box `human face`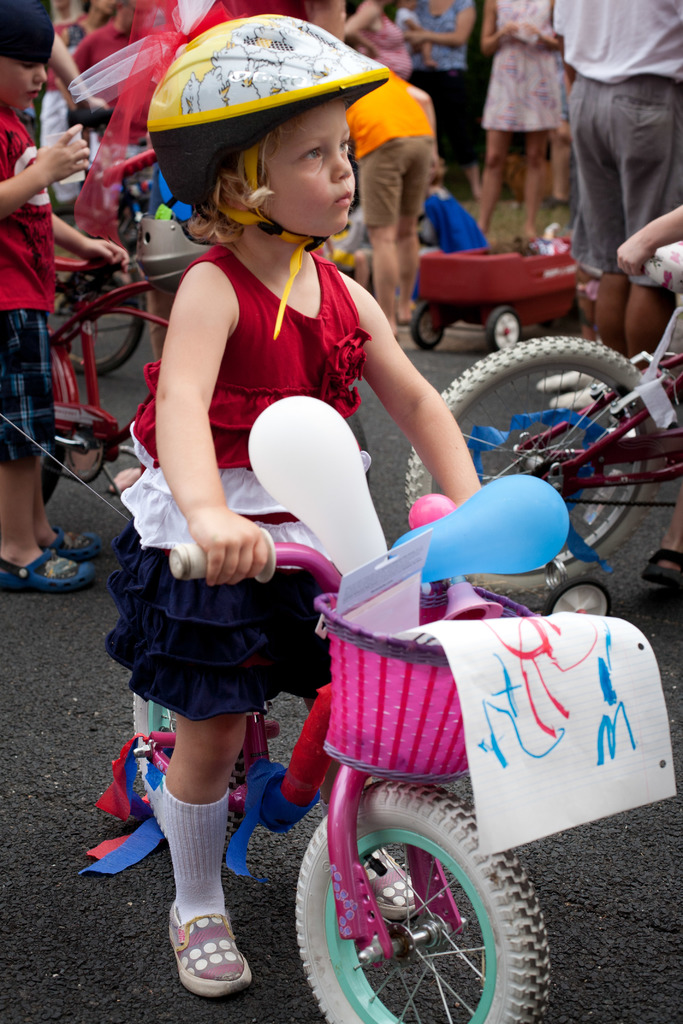
<box>0,54,44,110</box>
